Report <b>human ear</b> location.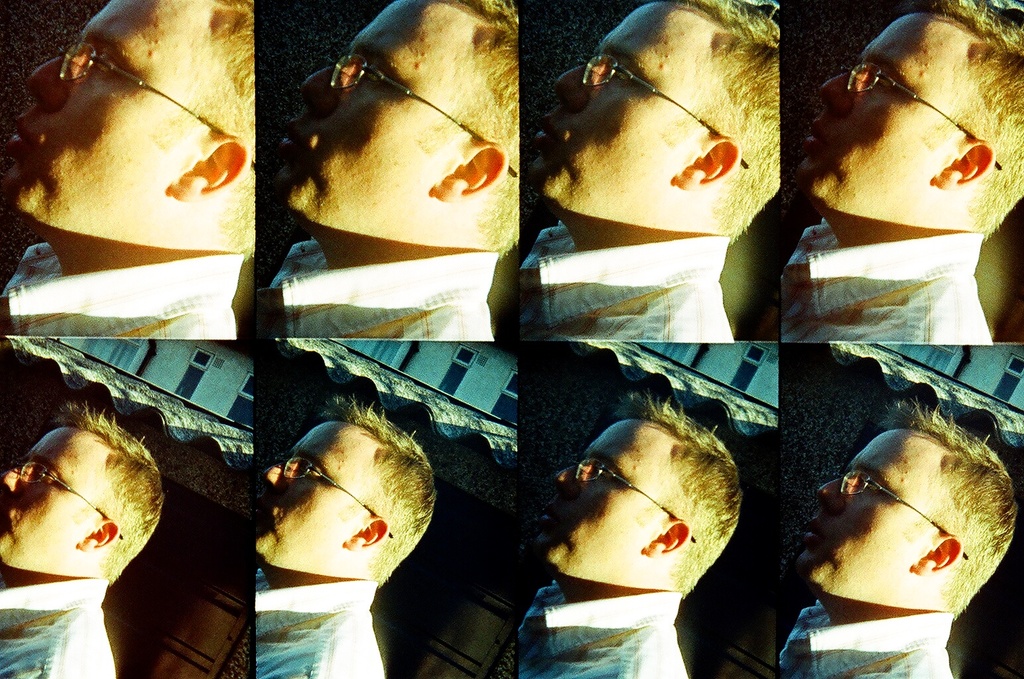
Report: 672/134/740/184.
